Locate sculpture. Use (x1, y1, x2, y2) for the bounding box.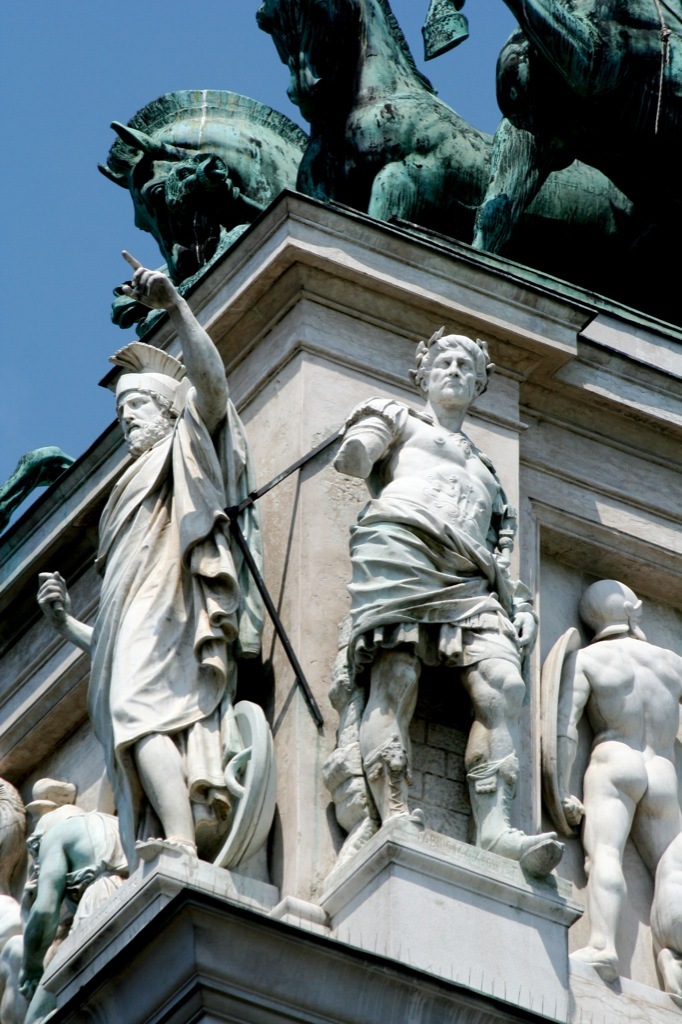
(0, 764, 152, 1001).
